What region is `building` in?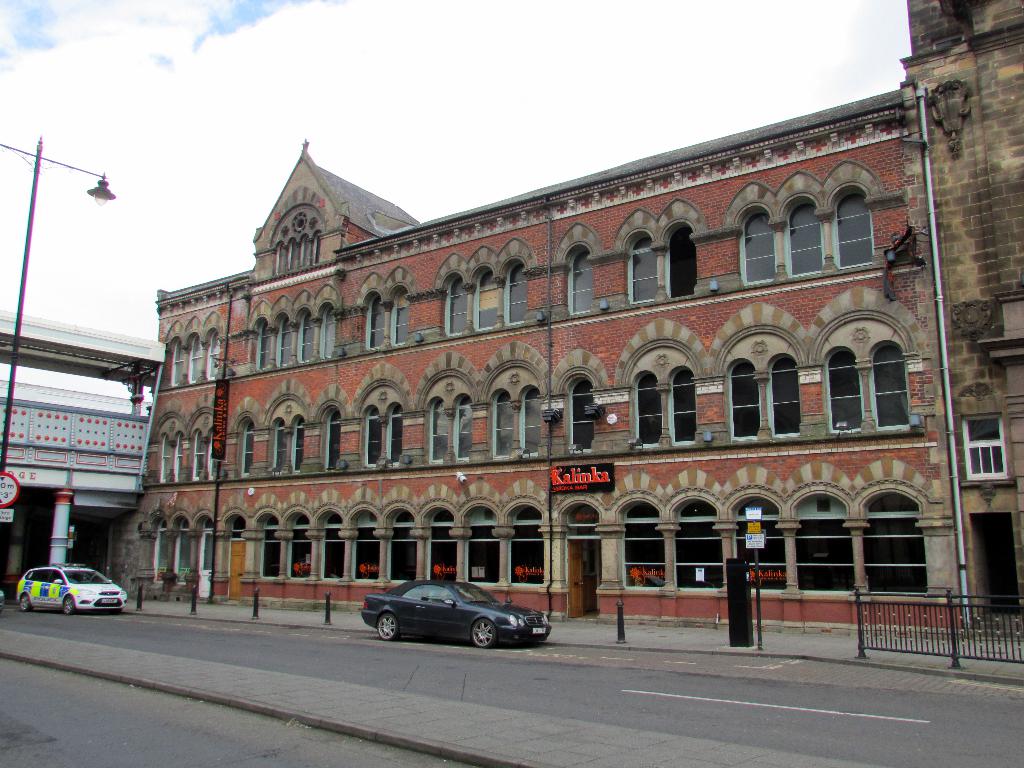
l=899, t=0, r=1023, b=642.
